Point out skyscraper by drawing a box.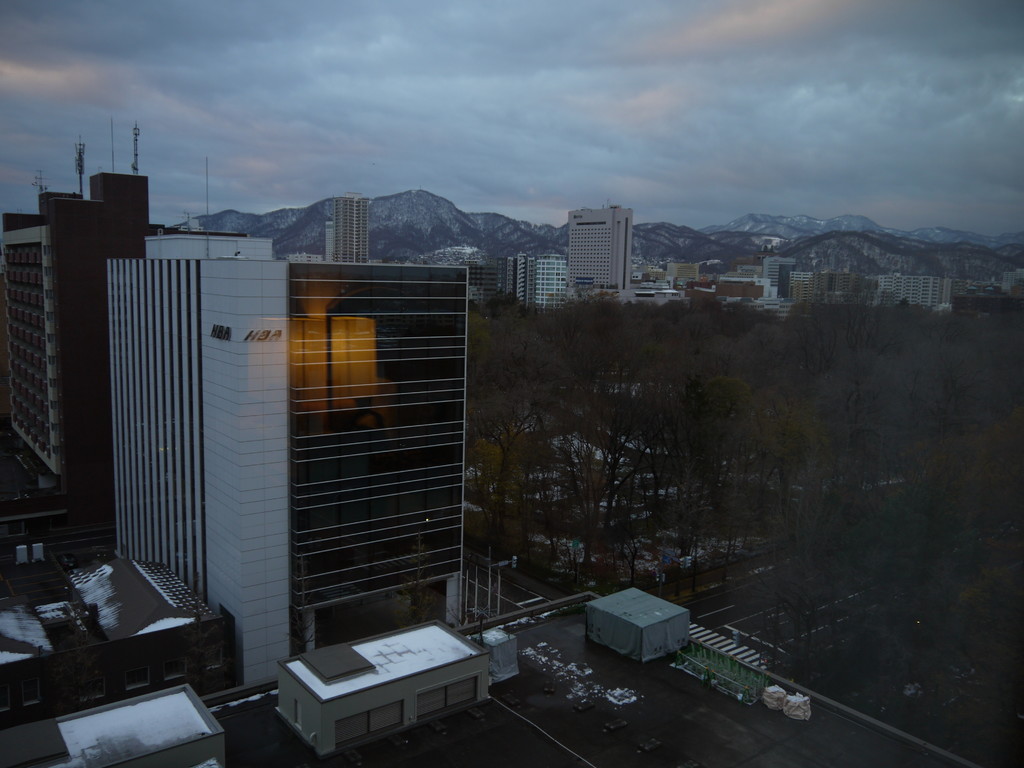
box=[763, 246, 794, 309].
